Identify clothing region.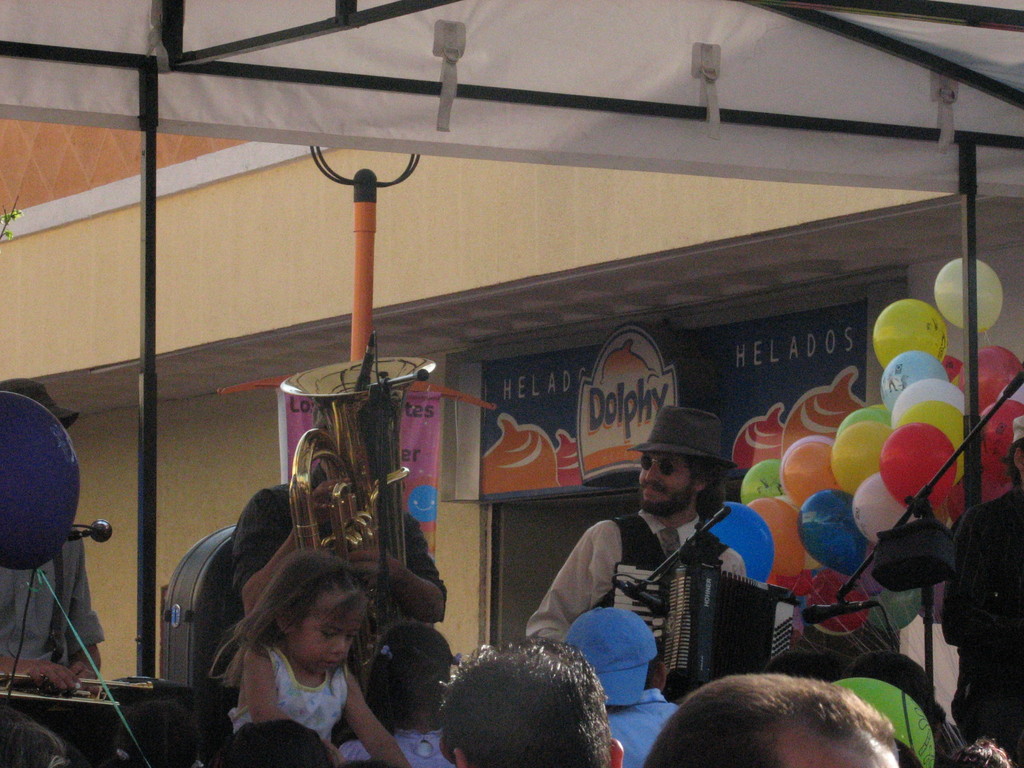
Region: [942, 484, 1023, 767].
